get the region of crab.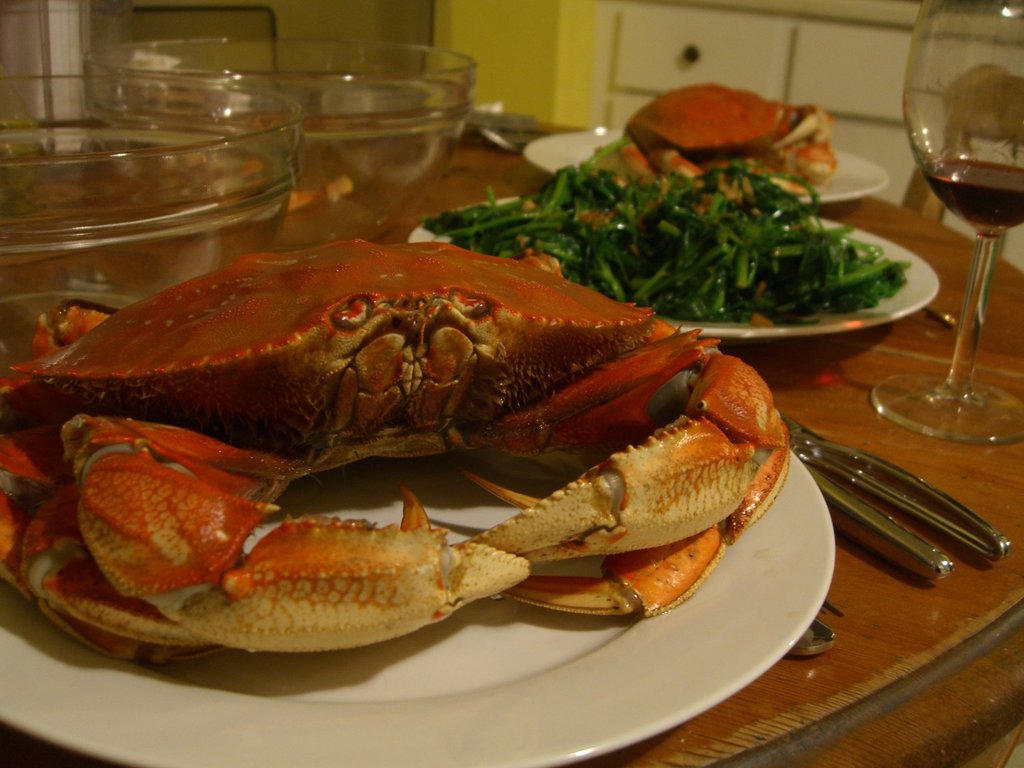
596, 77, 843, 209.
